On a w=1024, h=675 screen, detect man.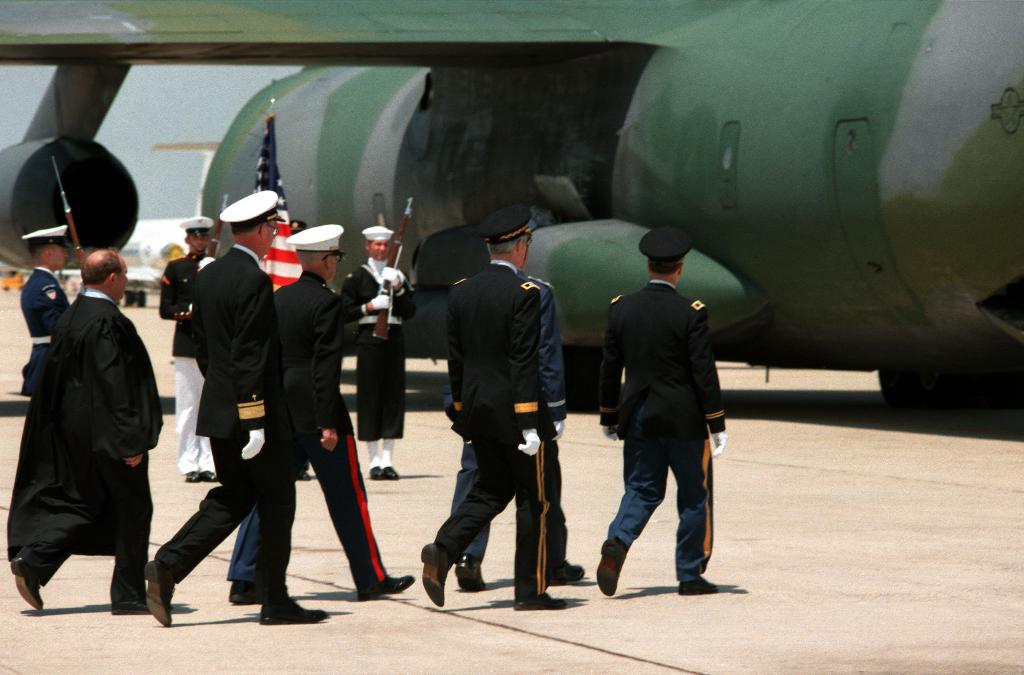
l=450, t=408, r=593, b=594.
